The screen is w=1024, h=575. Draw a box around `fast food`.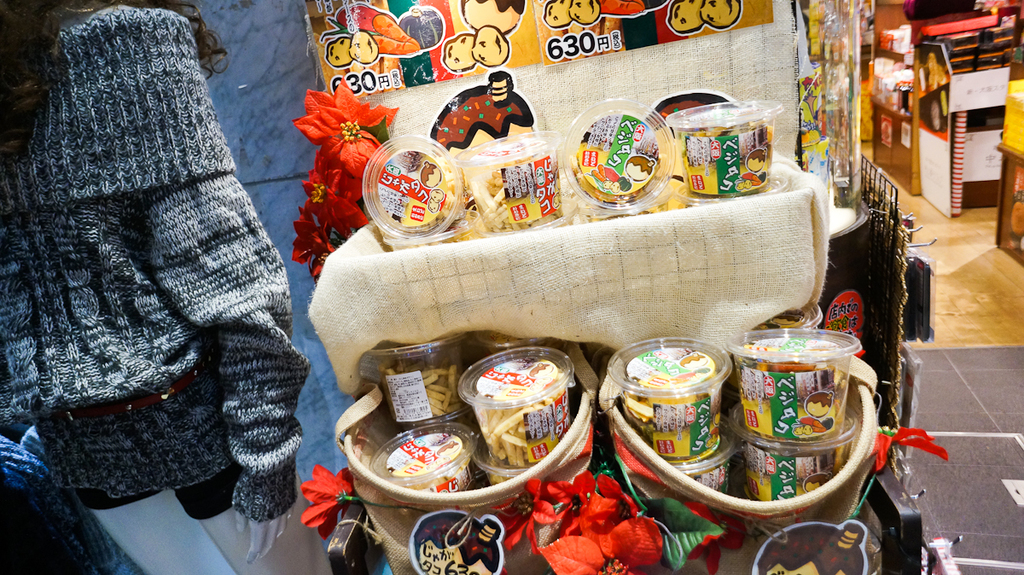
728, 398, 858, 507.
